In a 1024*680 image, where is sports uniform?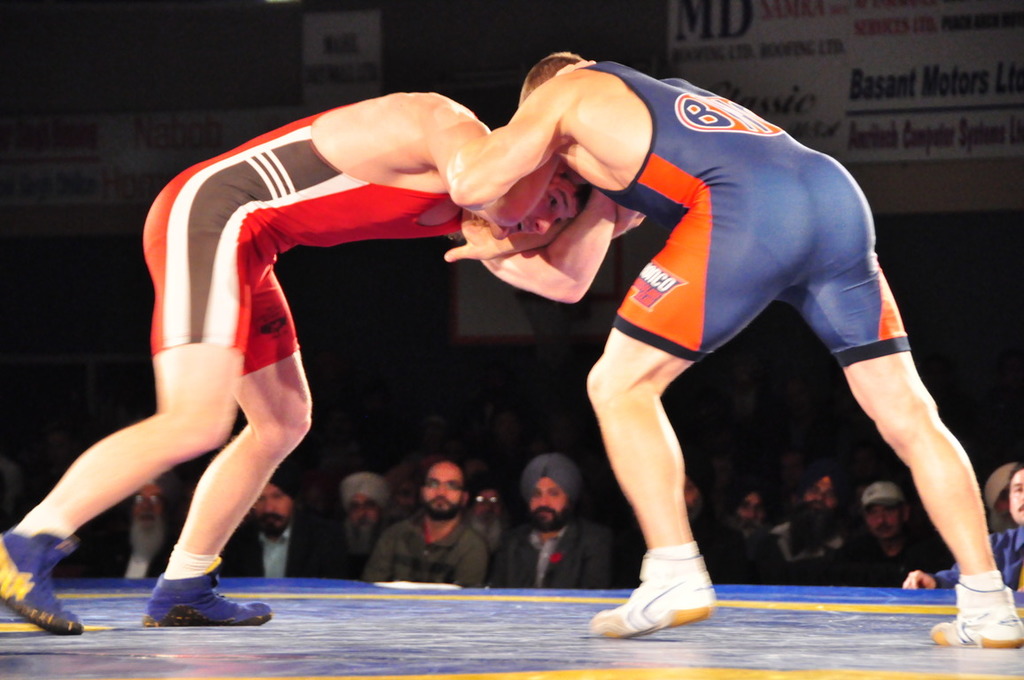
bbox(558, 57, 916, 367).
